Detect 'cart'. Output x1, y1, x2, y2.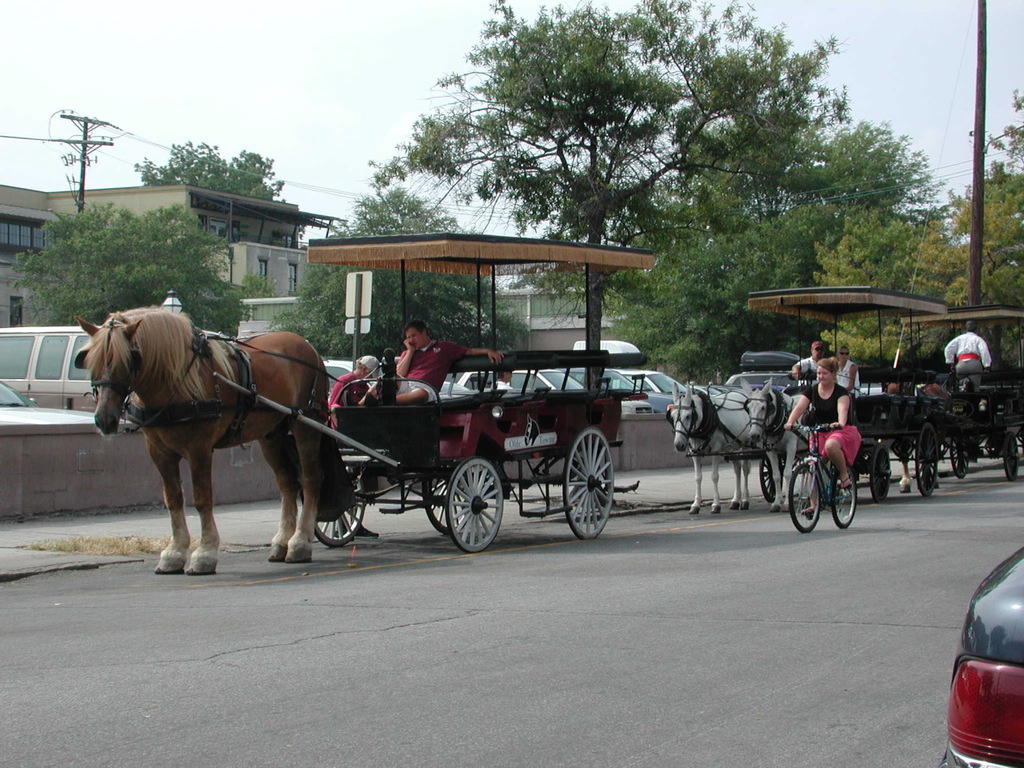
685, 285, 951, 501.
